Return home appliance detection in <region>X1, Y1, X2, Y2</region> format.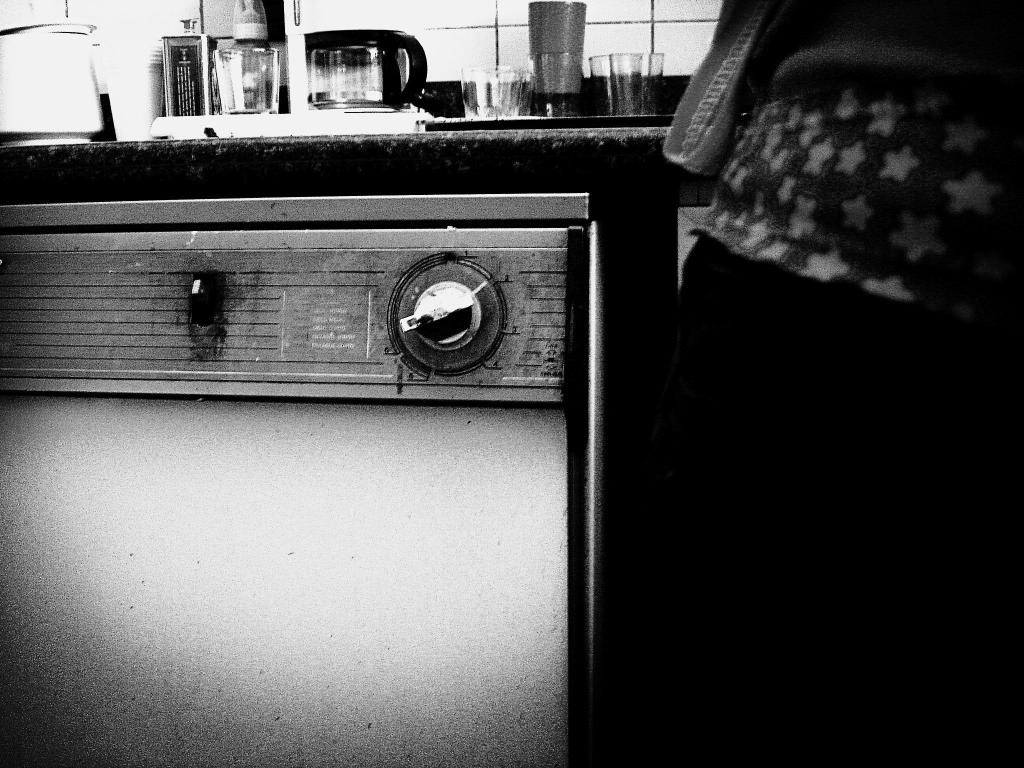
<region>0, 0, 722, 739</region>.
